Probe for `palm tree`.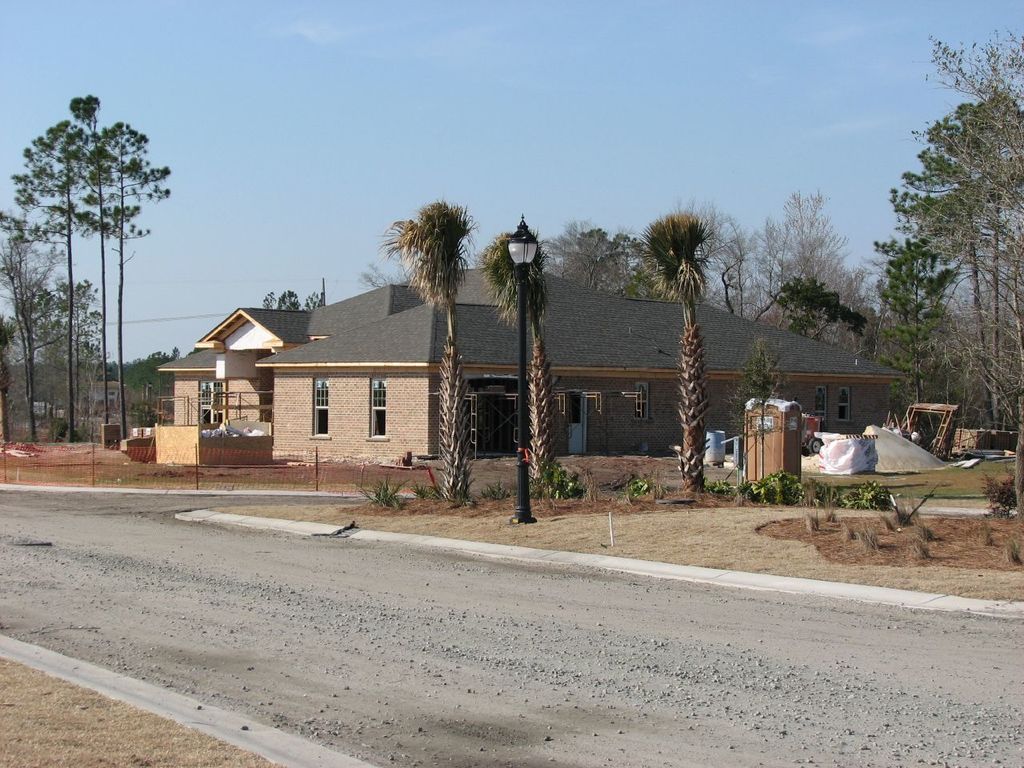
Probe result: {"left": 375, "top": 196, "right": 477, "bottom": 434}.
